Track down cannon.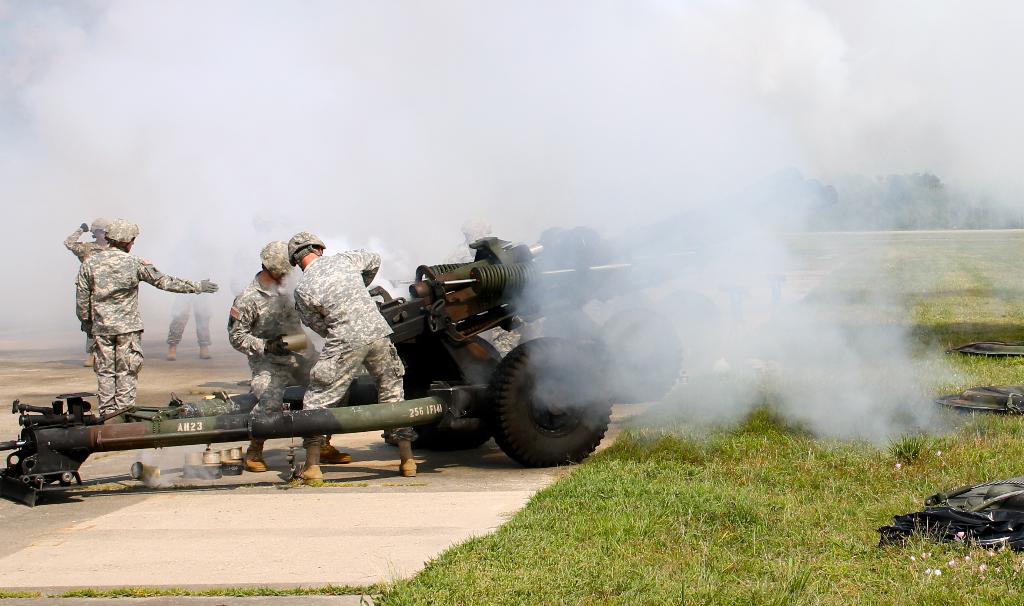
Tracked to box(0, 220, 783, 511).
